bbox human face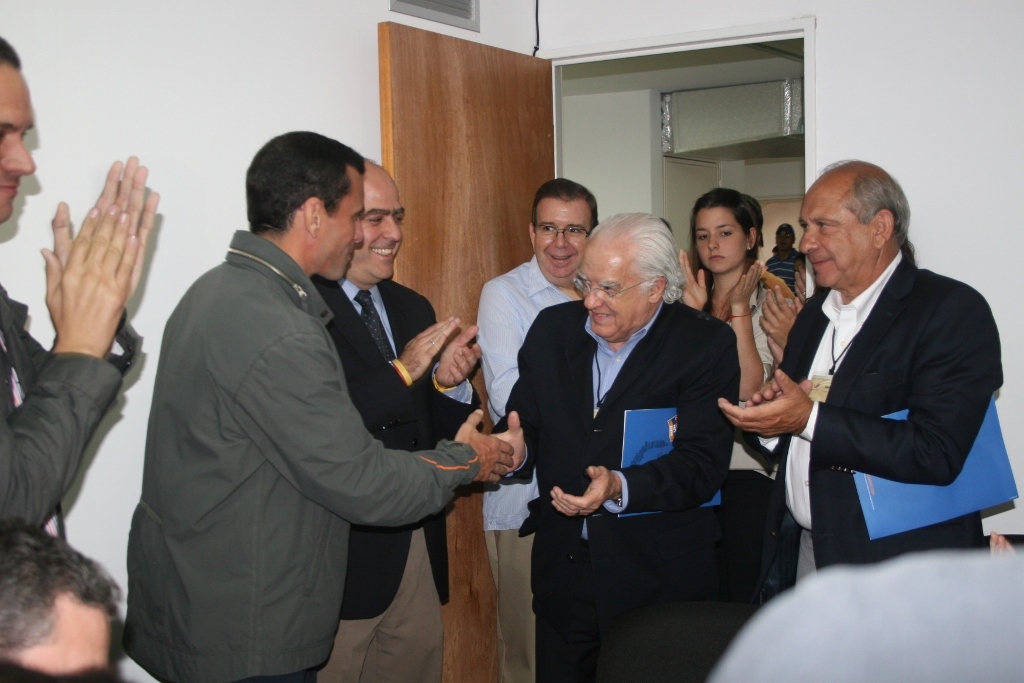
x1=320, y1=177, x2=365, y2=285
